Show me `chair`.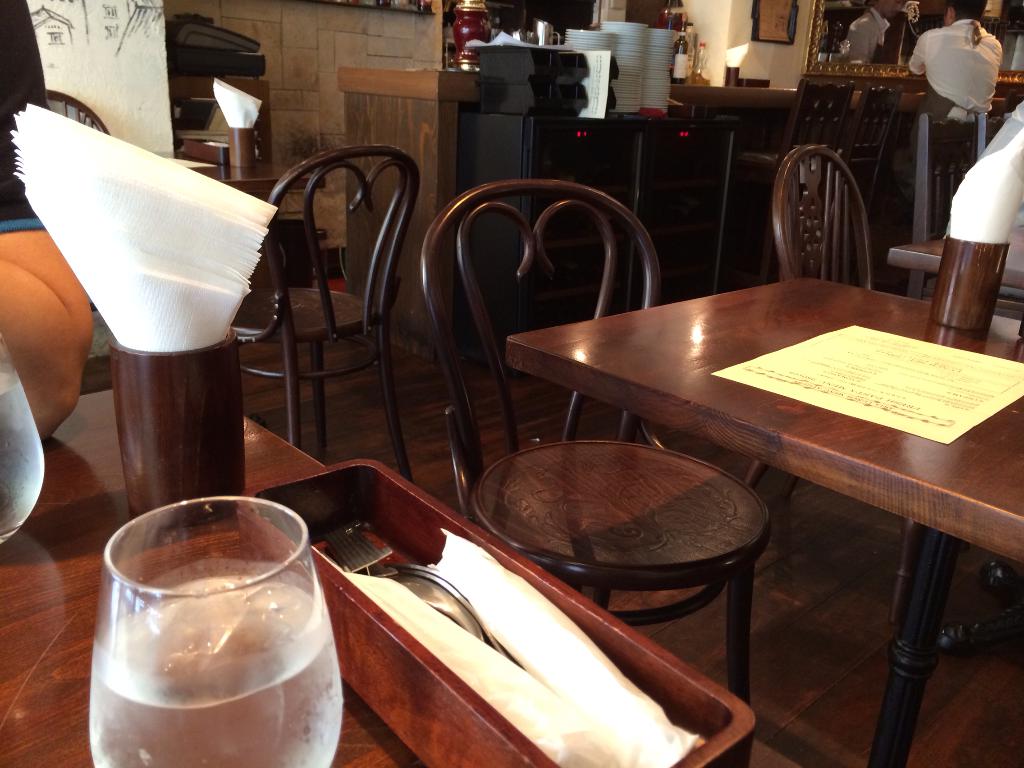
`chair` is here: locate(710, 77, 846, 283).
